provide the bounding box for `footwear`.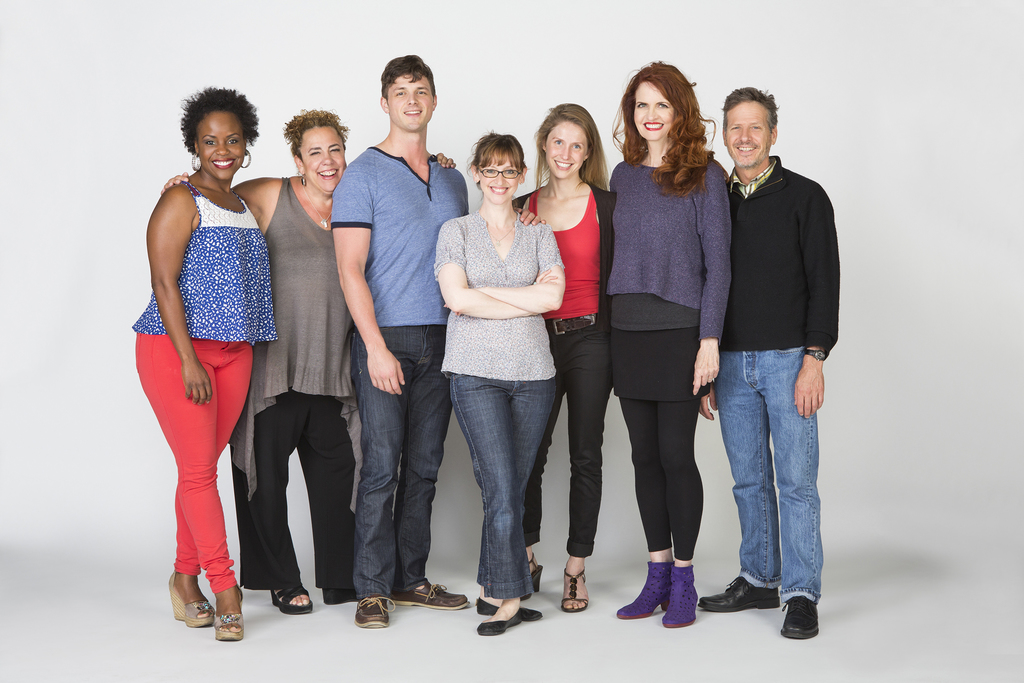
crop(352, 597, 401, 630).
